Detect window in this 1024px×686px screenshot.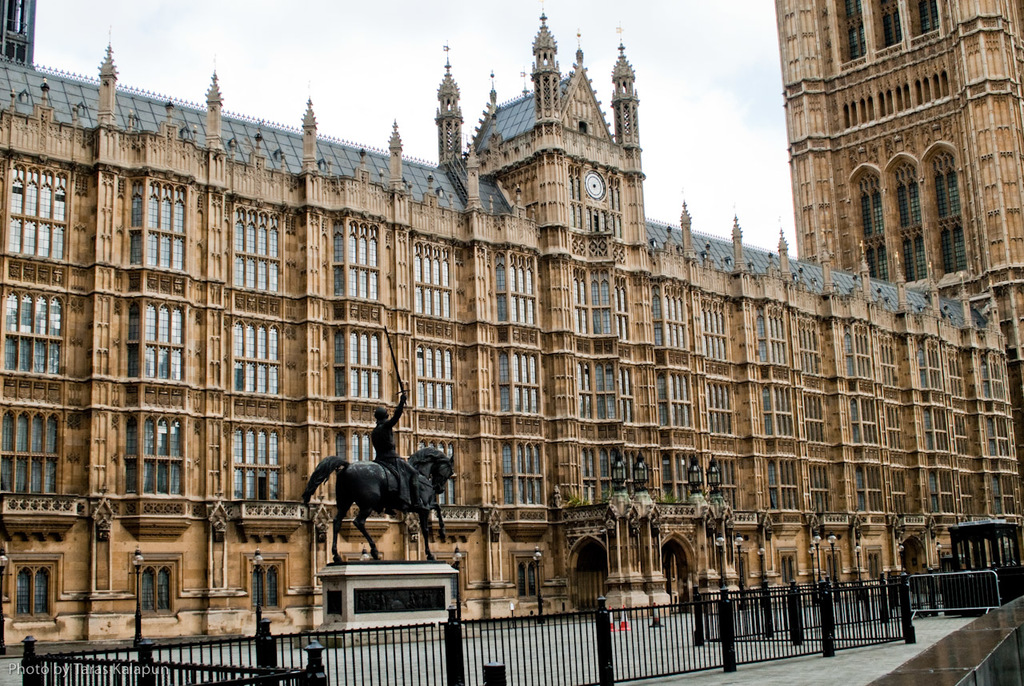
Detection: {"left": 514, "top": 552, "right": 542, "bottom": 604}.
